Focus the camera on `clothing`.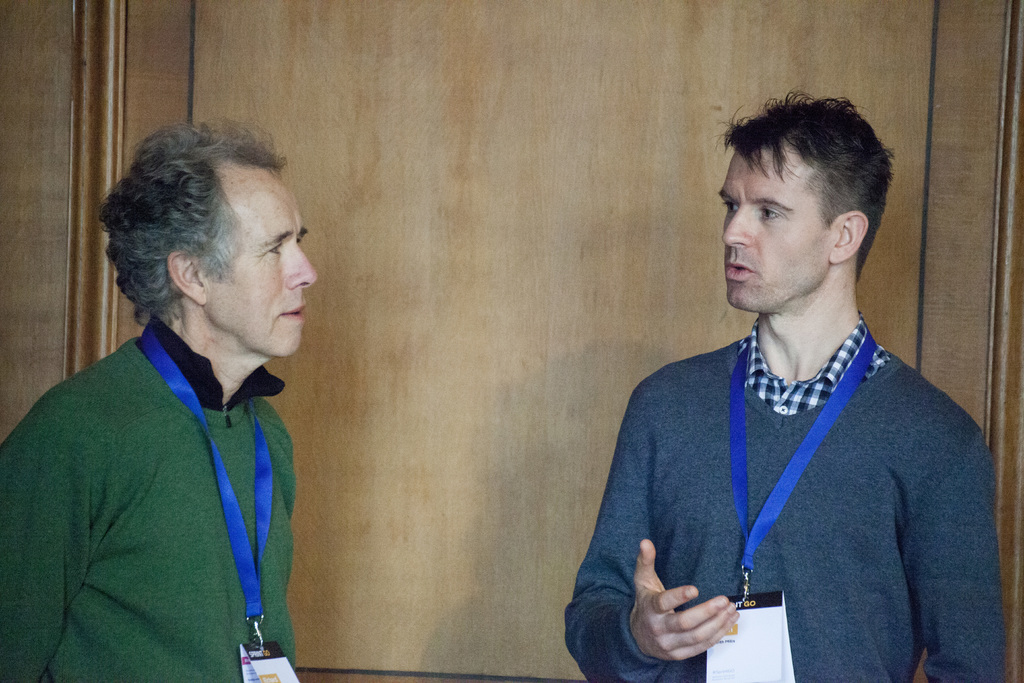
Focus region: <bbox>567, 267, 986, 681</bbox>.
